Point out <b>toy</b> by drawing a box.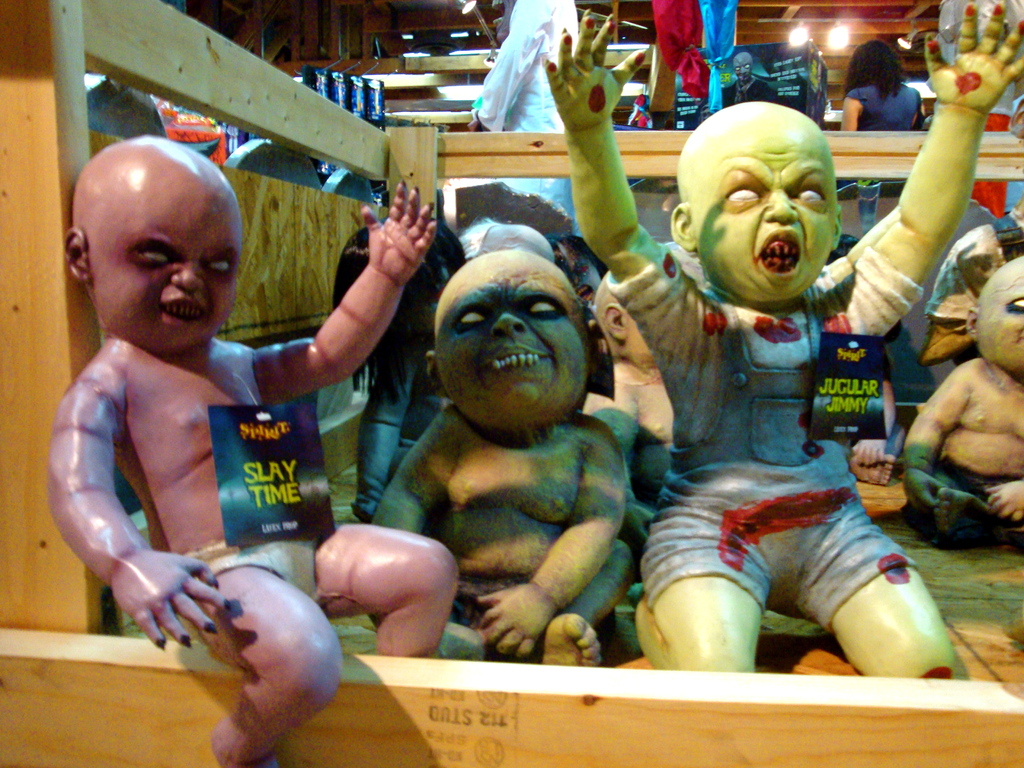
<box>49,132,459,767</box>.
